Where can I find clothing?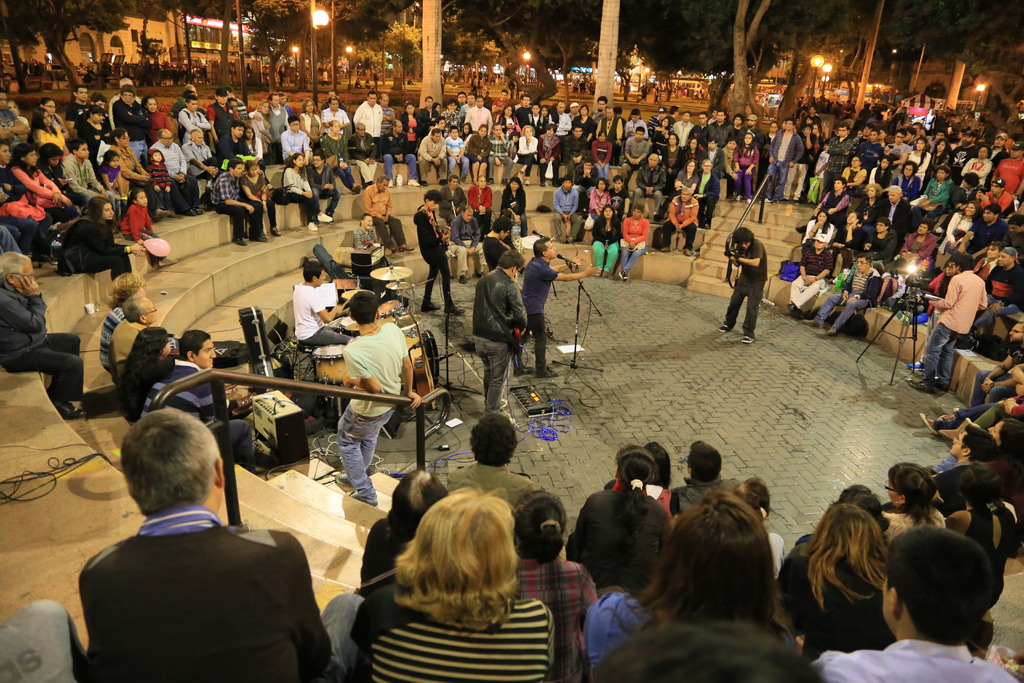
You can find it at (0, 284, 84, 404).
